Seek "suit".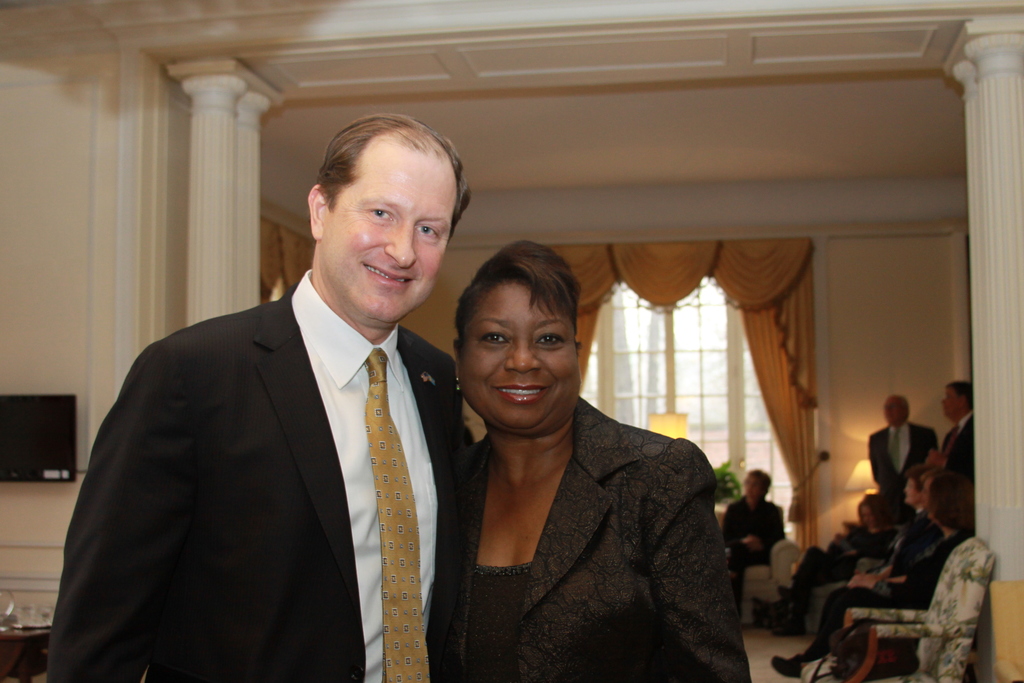
(867, 429, 935, 486).
